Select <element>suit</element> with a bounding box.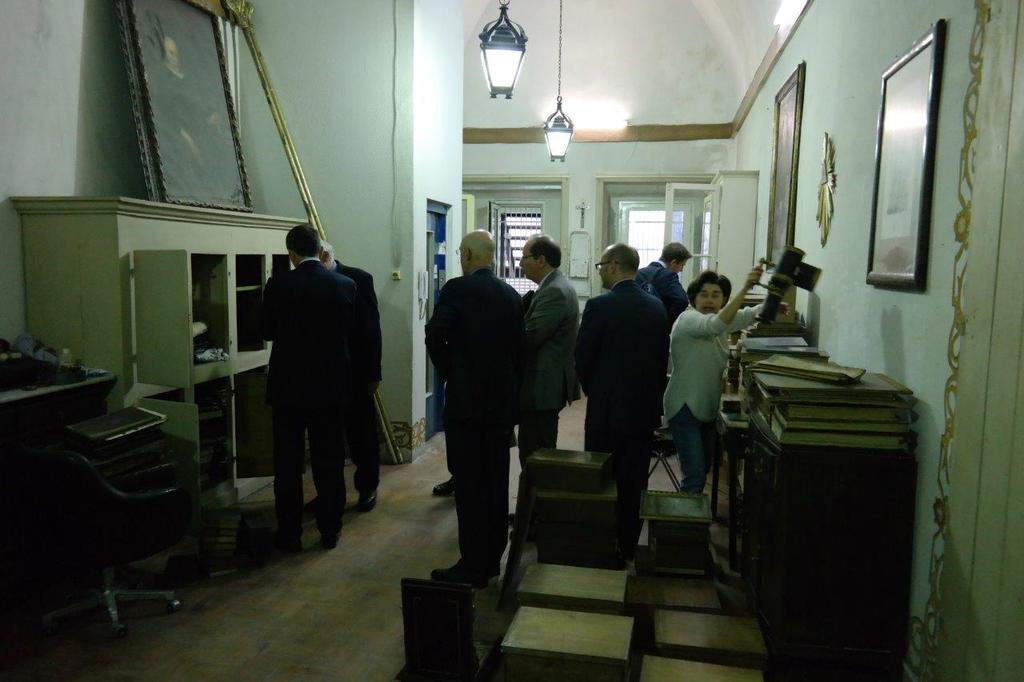
Rect(418, 266, 538, 560).
